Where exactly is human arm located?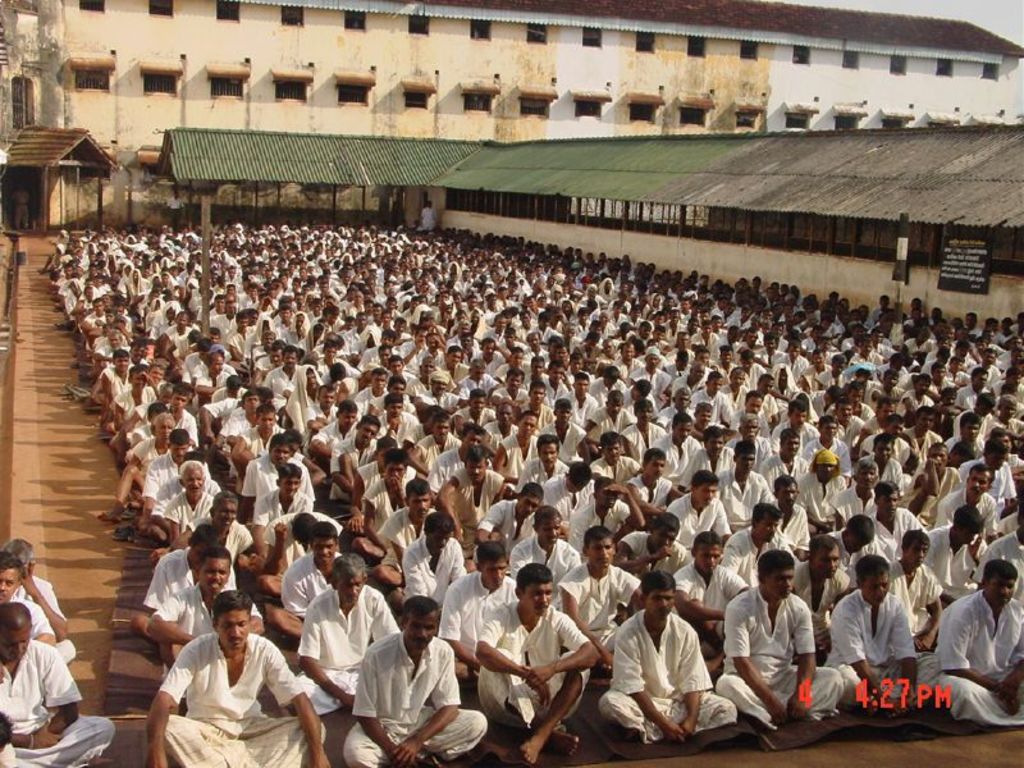
Its bounding box is {"left": 490, "top": 468, "right": 515, "bottom": 502}.
